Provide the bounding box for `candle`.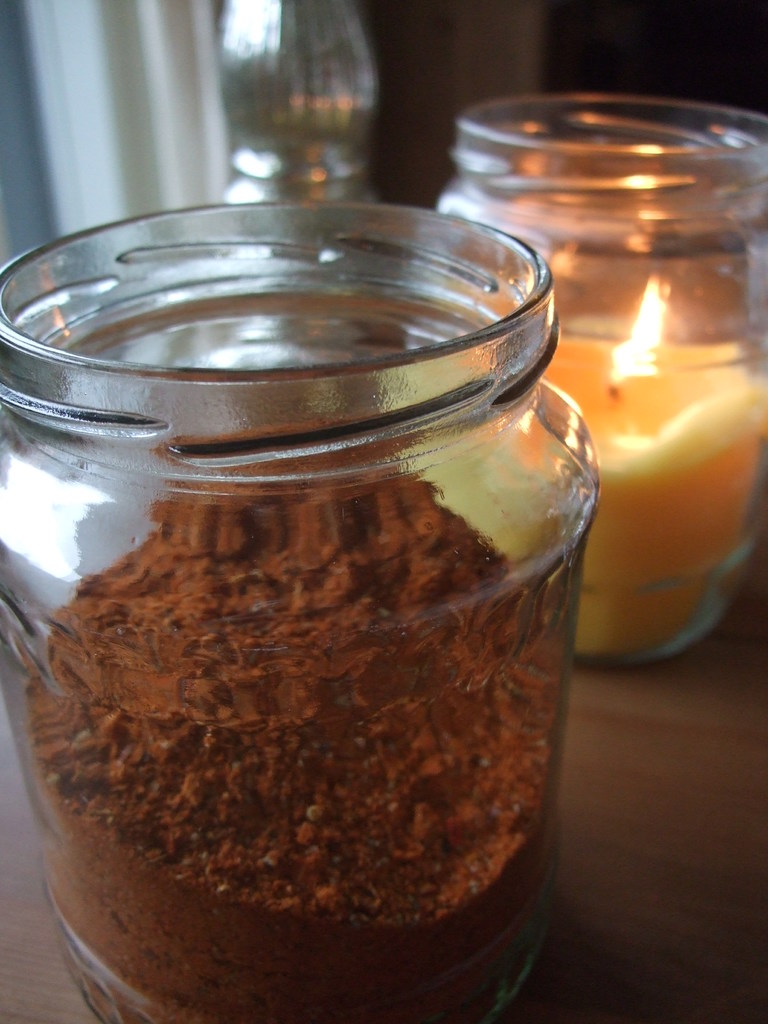
locate(389, 279, 767, 655).
